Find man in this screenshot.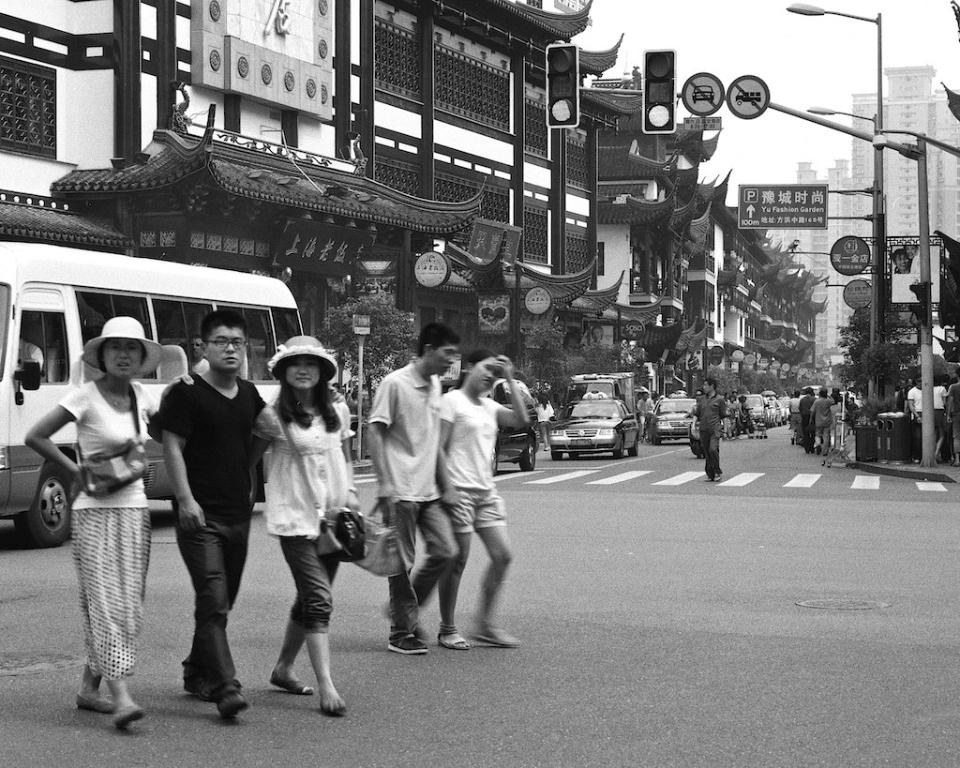
The bounding box for man is 678, 358, 738, 486.
